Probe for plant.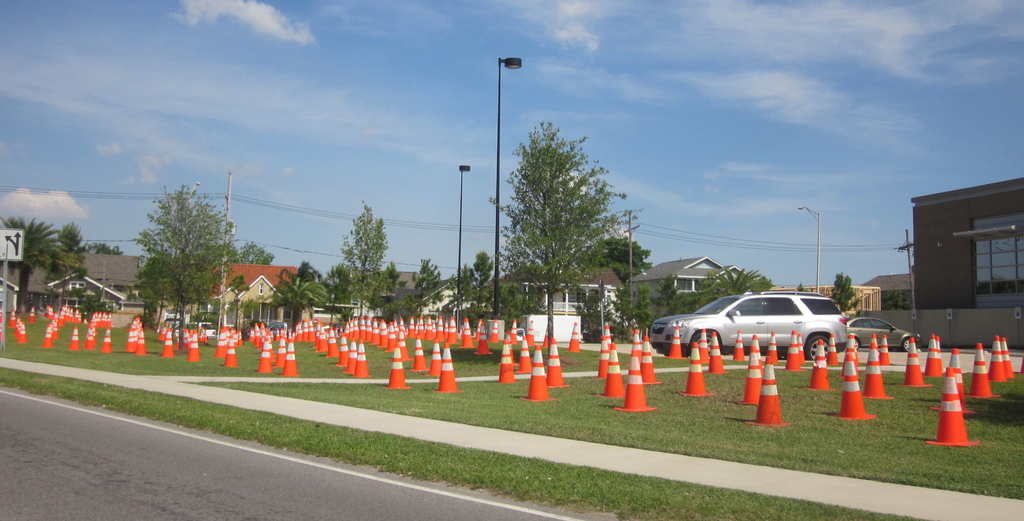
Probe result: x1=262, y1=276, x2=328, y2=342.
